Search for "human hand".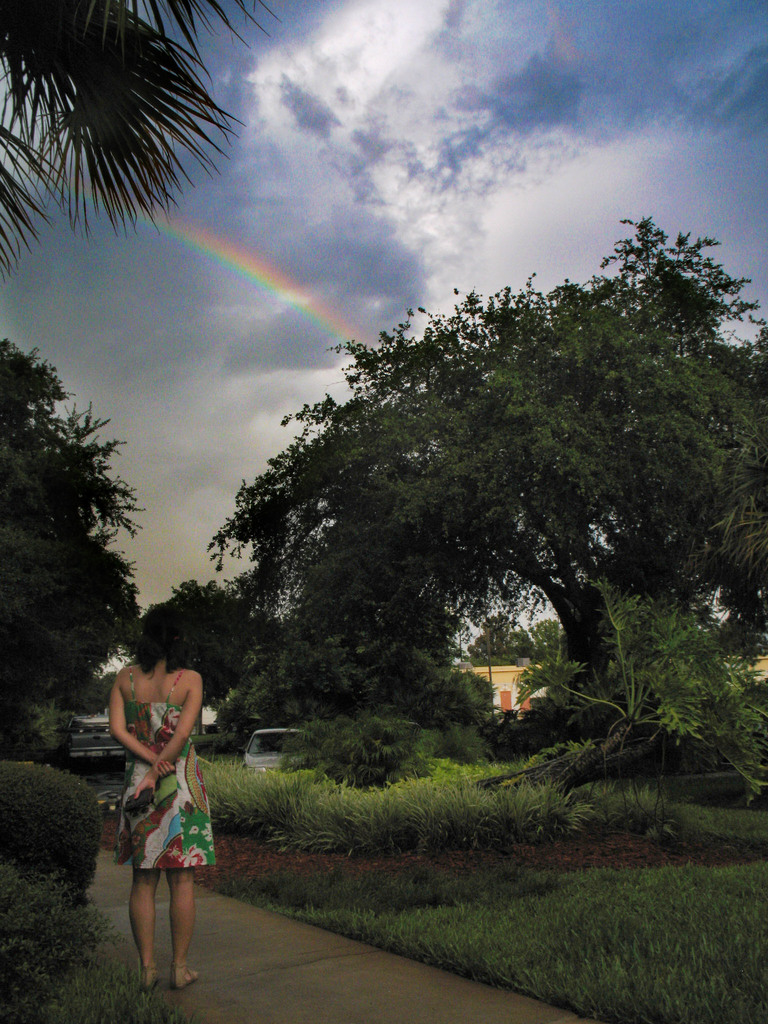
Found at [132, 770, 161, 804].
